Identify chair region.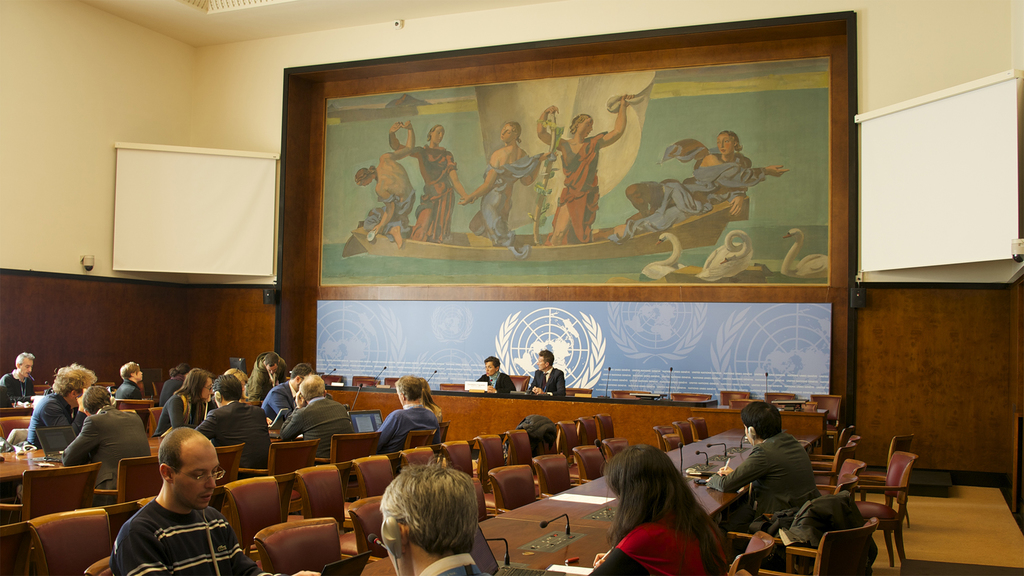
Region: x1=489, y1=466, x2=540, y2=507.
